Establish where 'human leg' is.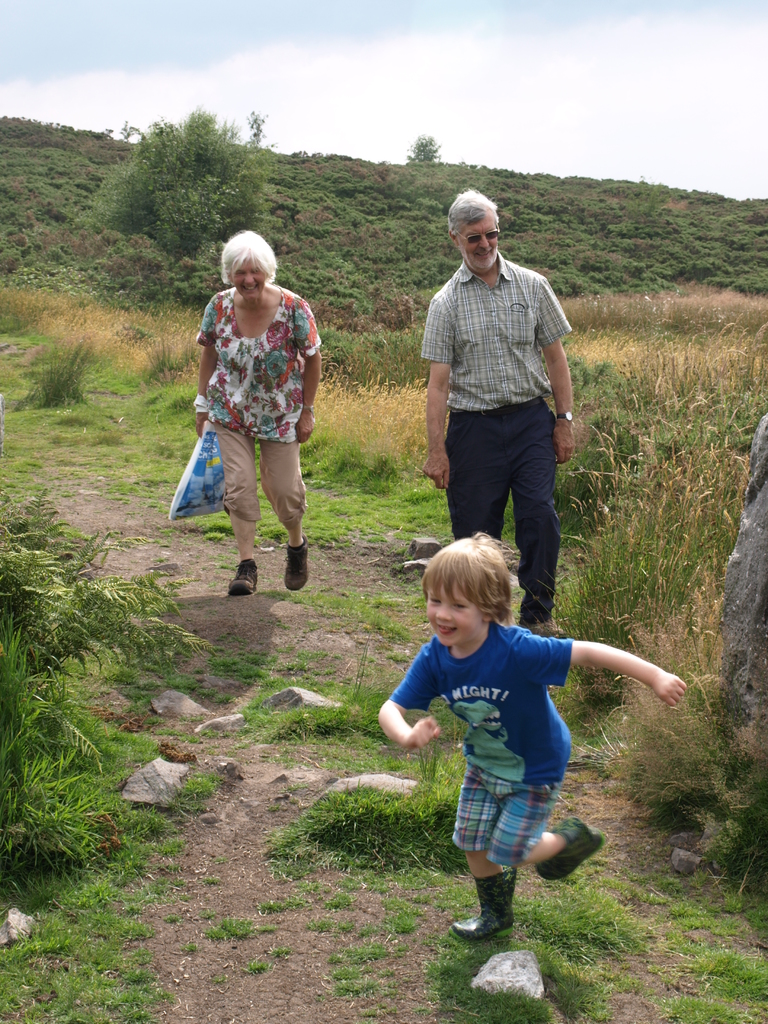
Established at l=495, t=776, r=595, b=881.
